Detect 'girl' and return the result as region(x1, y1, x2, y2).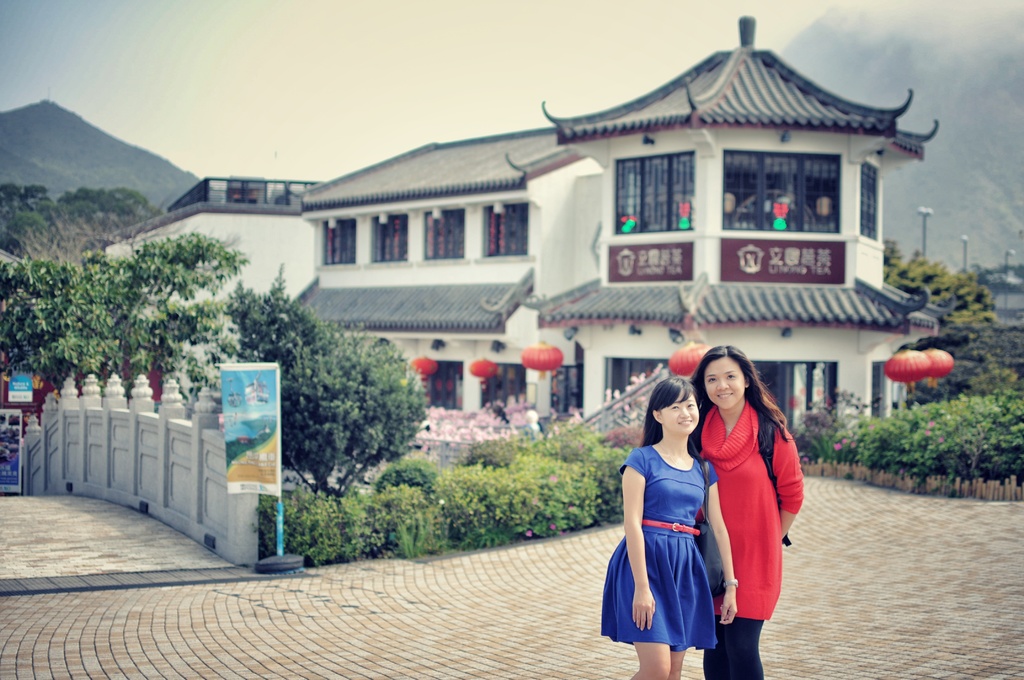
region(691, 348, 806, 679).
